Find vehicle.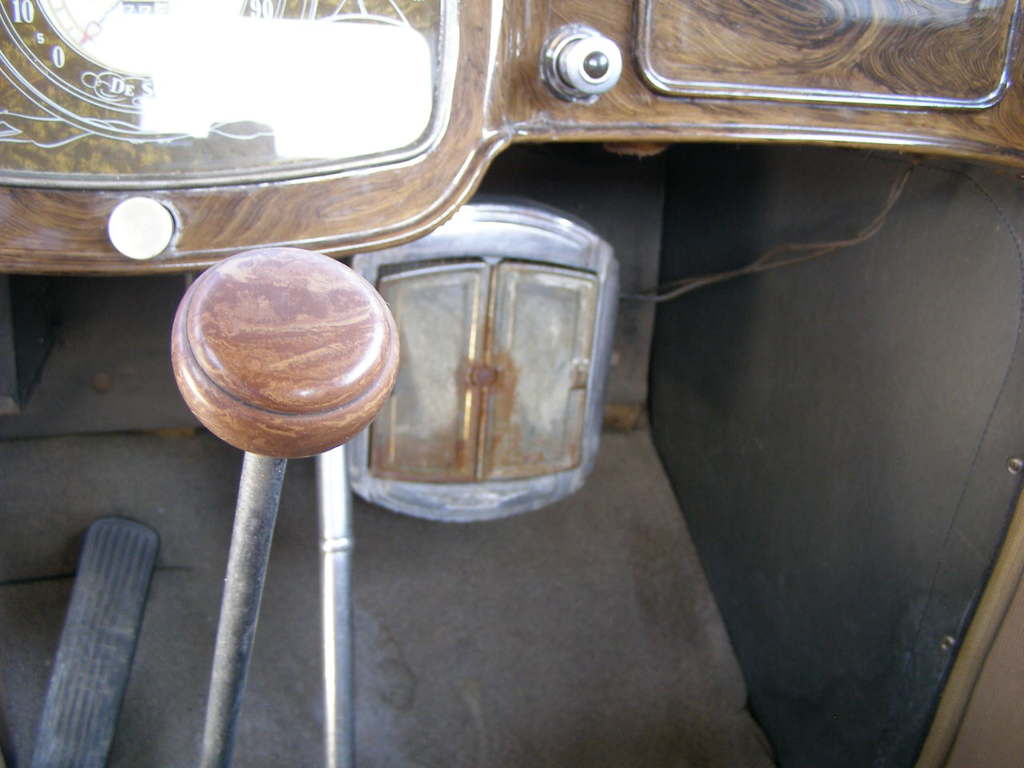
x1=0, y1=0, x2=1023, y2=767.
